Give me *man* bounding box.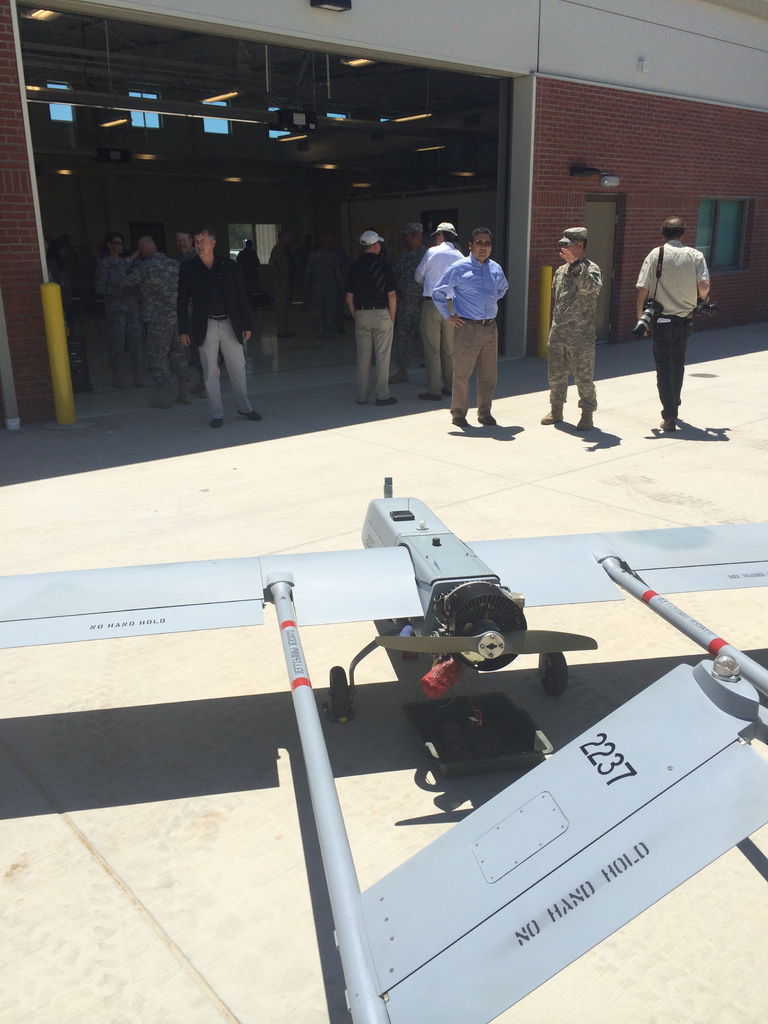
413 222 466 401.
